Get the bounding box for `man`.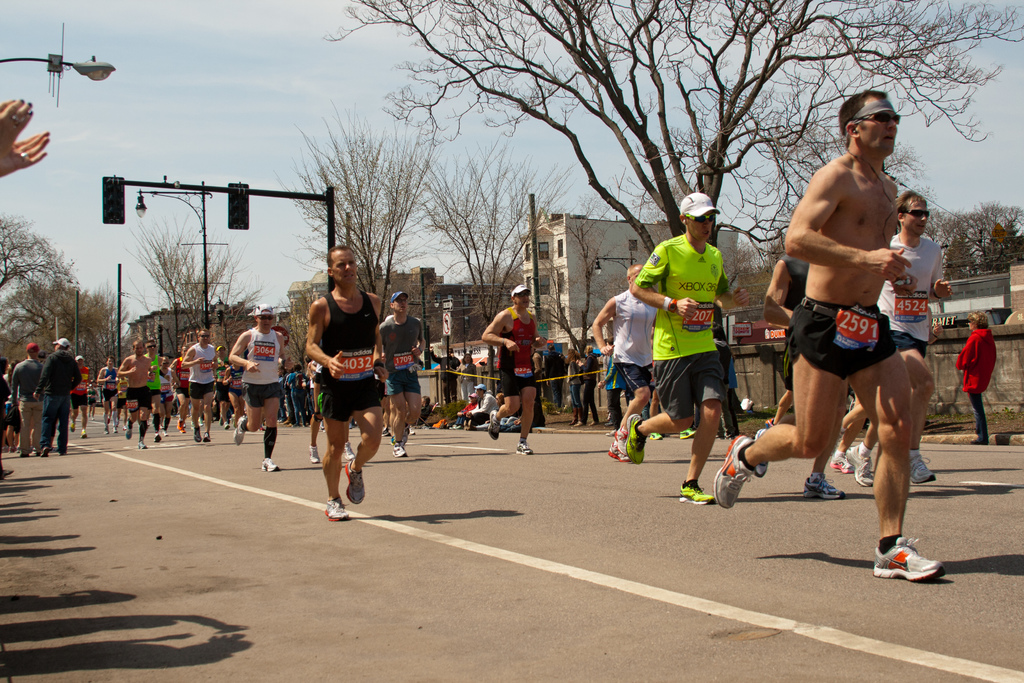
<bbox>67, 356, 90, 442</bbox>.
